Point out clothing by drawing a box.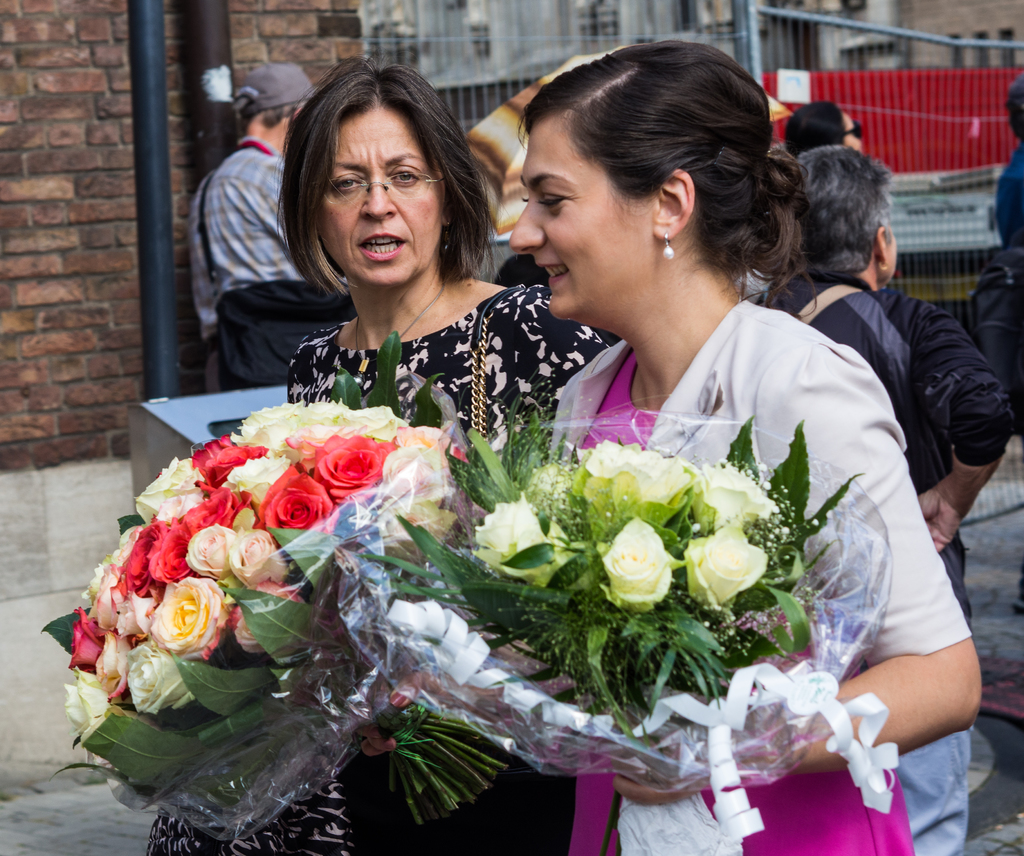
crop(993, 153, 1023, 269).
